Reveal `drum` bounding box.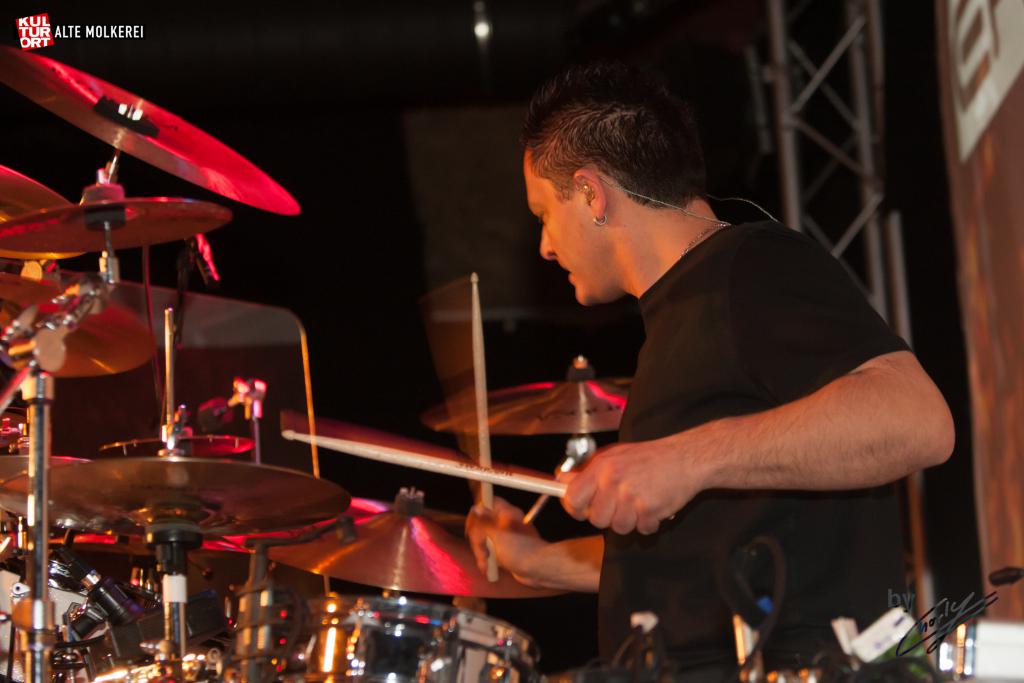
Revealed: bbox=(285, 594, 543, 682).
